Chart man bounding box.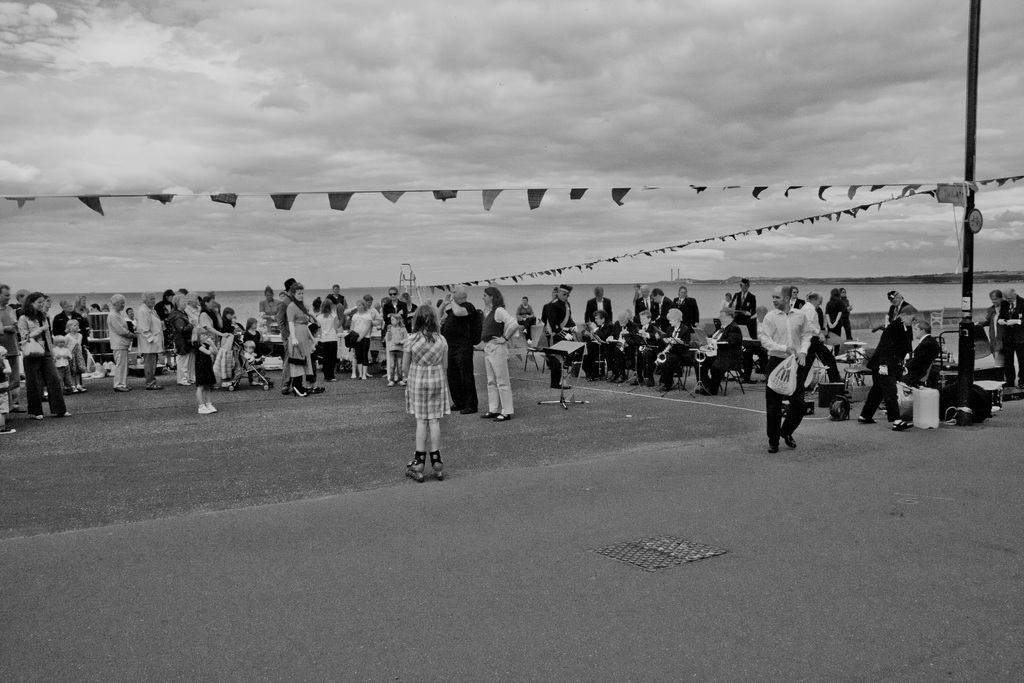
Charted: pyautogui.locateOnScreen(730, 278, 760, 322).
